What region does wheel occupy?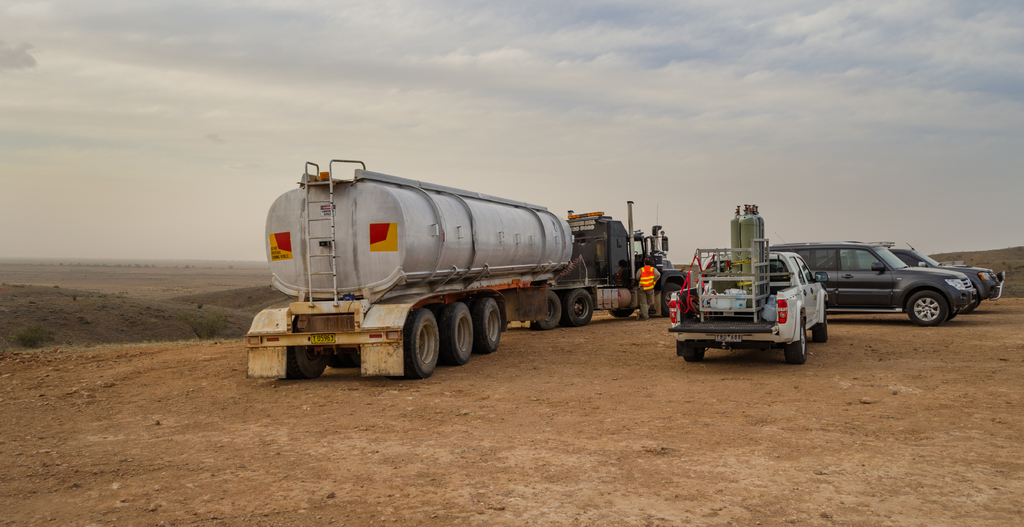
[x1=289, y1=342, x2=326, y2=378].
